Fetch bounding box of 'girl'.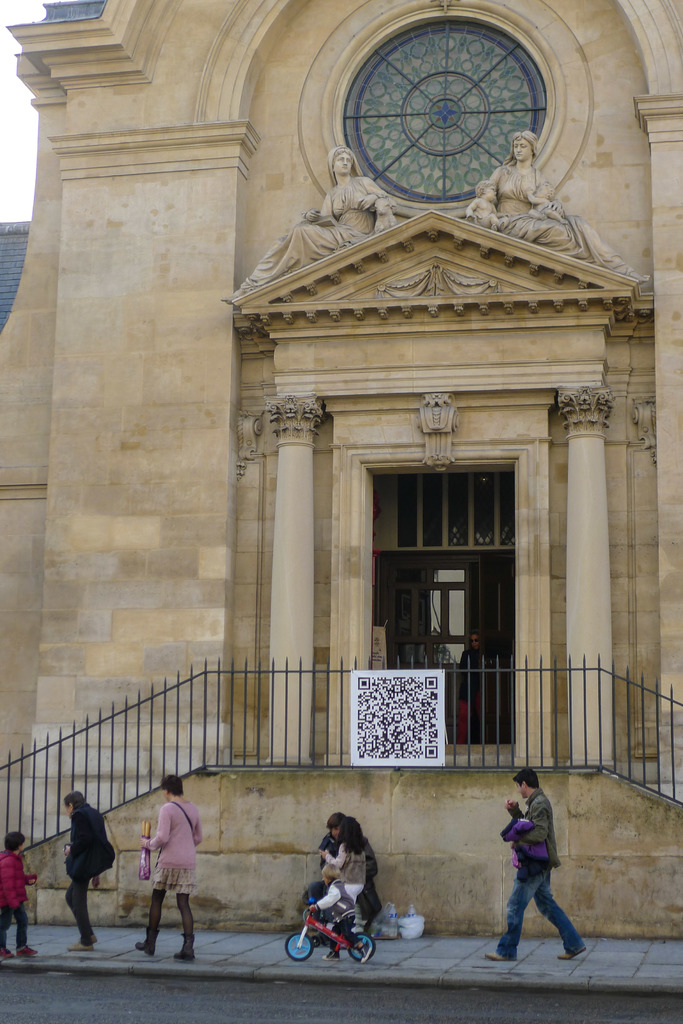
Bbox: <region>316, 818, 365, 935</region>.
